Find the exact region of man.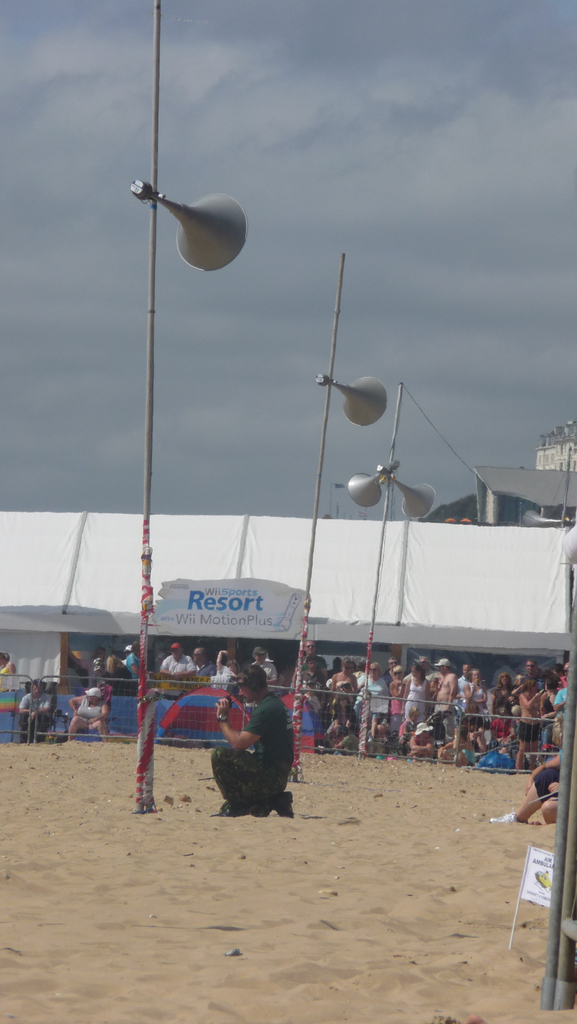
Exact region: [438,657,454,717].
